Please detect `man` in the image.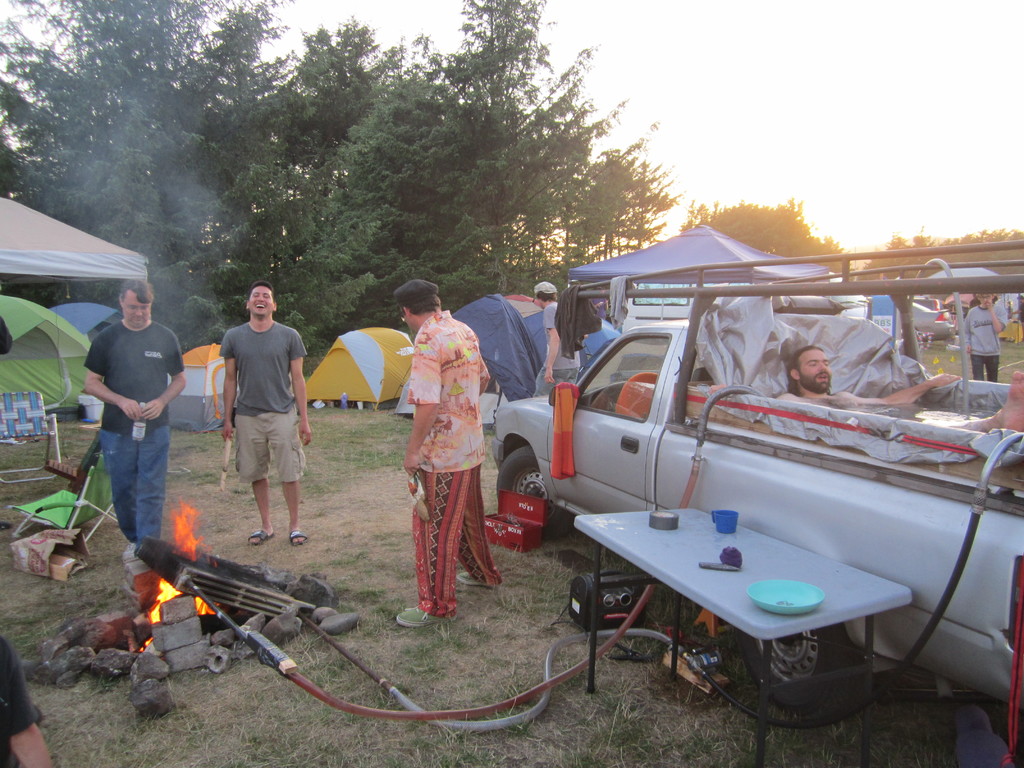
Rect(535, 280, 580, 408).
